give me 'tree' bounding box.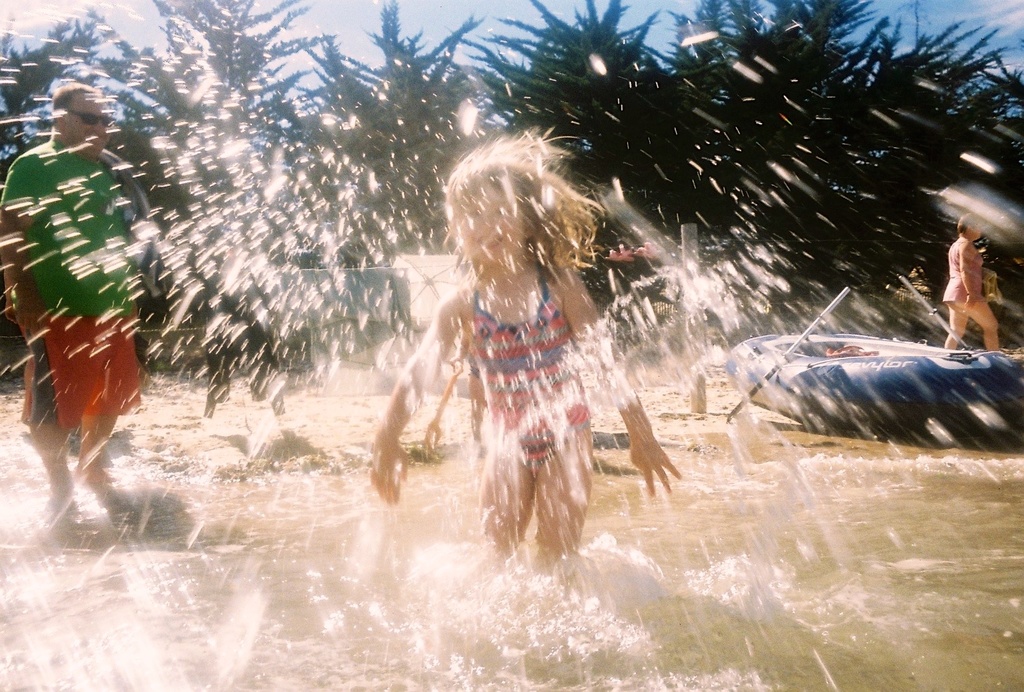
440, 0, 663, 202.
